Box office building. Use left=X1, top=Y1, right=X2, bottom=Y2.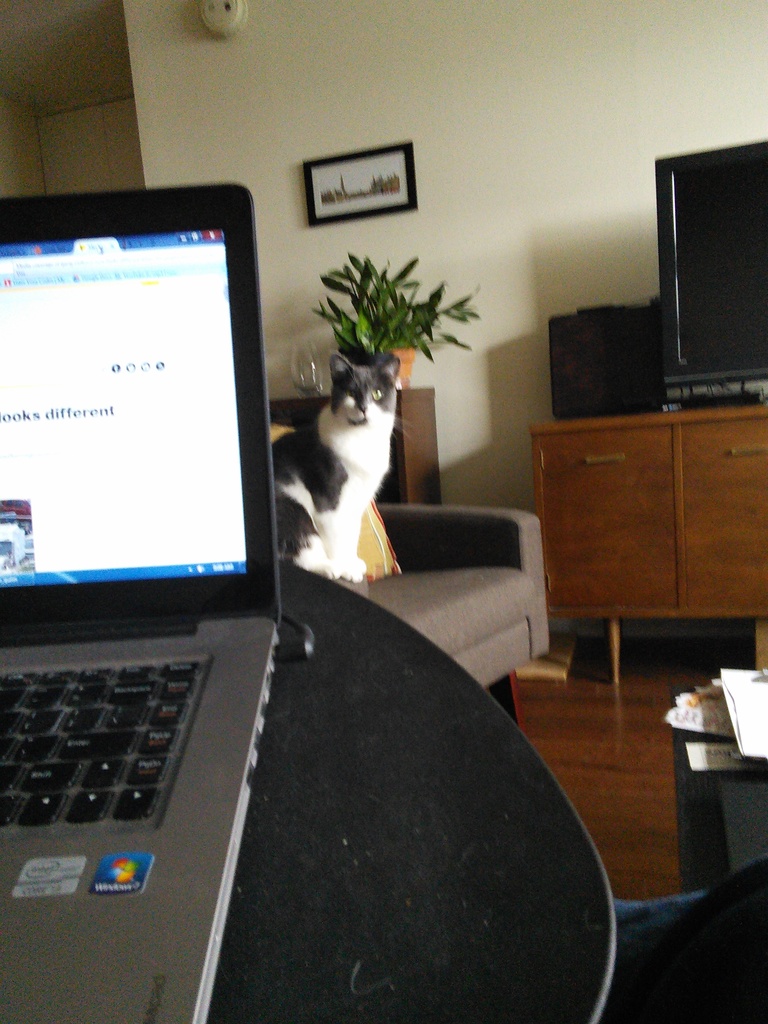
left=0, top=0, right=767, bottom=1023.
